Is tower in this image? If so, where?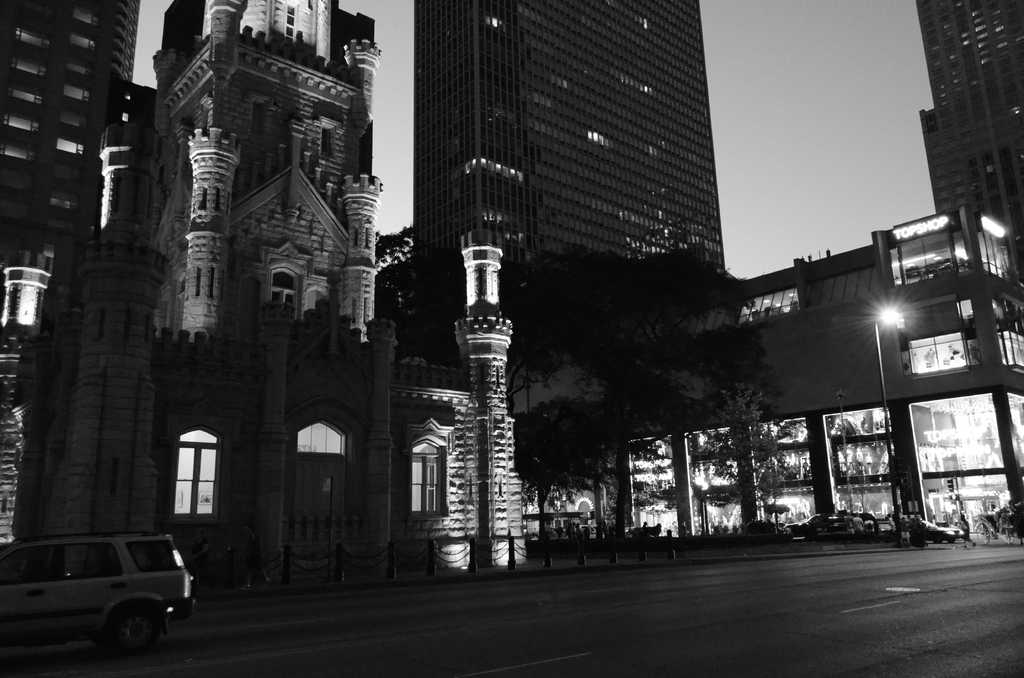
Yes, at (909, 2, 1023, 222).
